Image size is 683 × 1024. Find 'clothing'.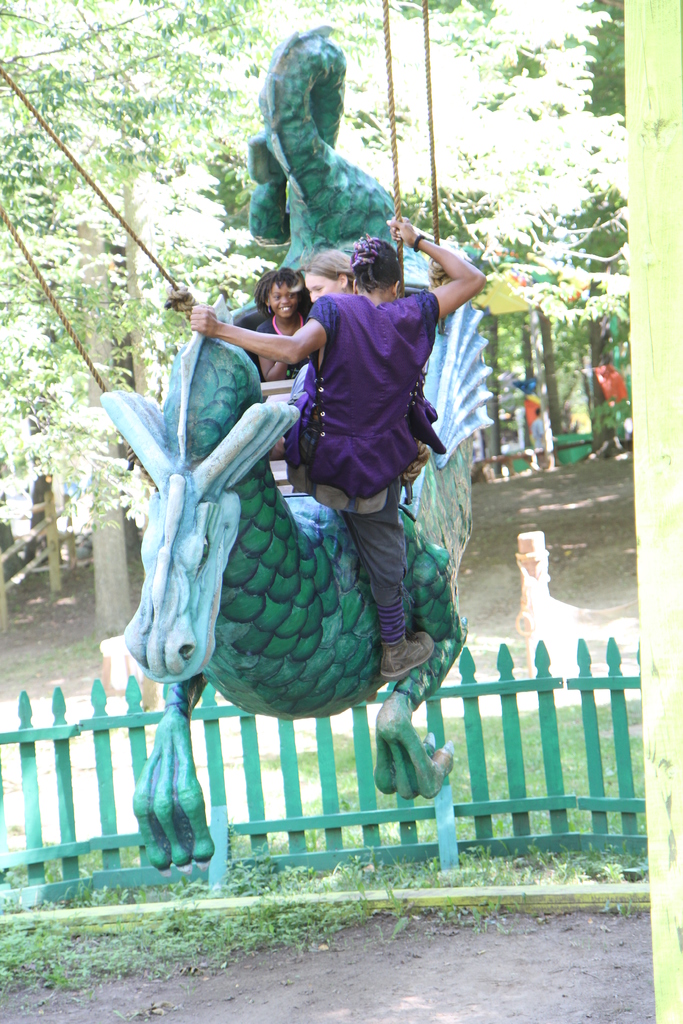
select_region(589, 365, 620, 398).
